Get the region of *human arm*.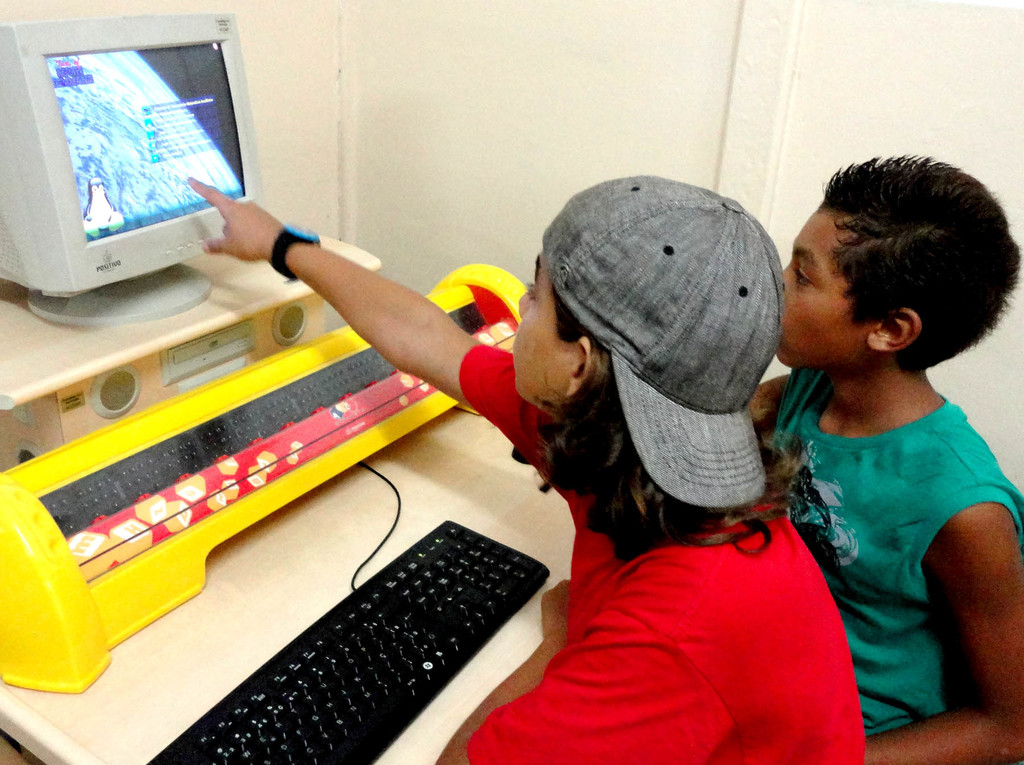
bbox=(234, 221, 575, 436).
